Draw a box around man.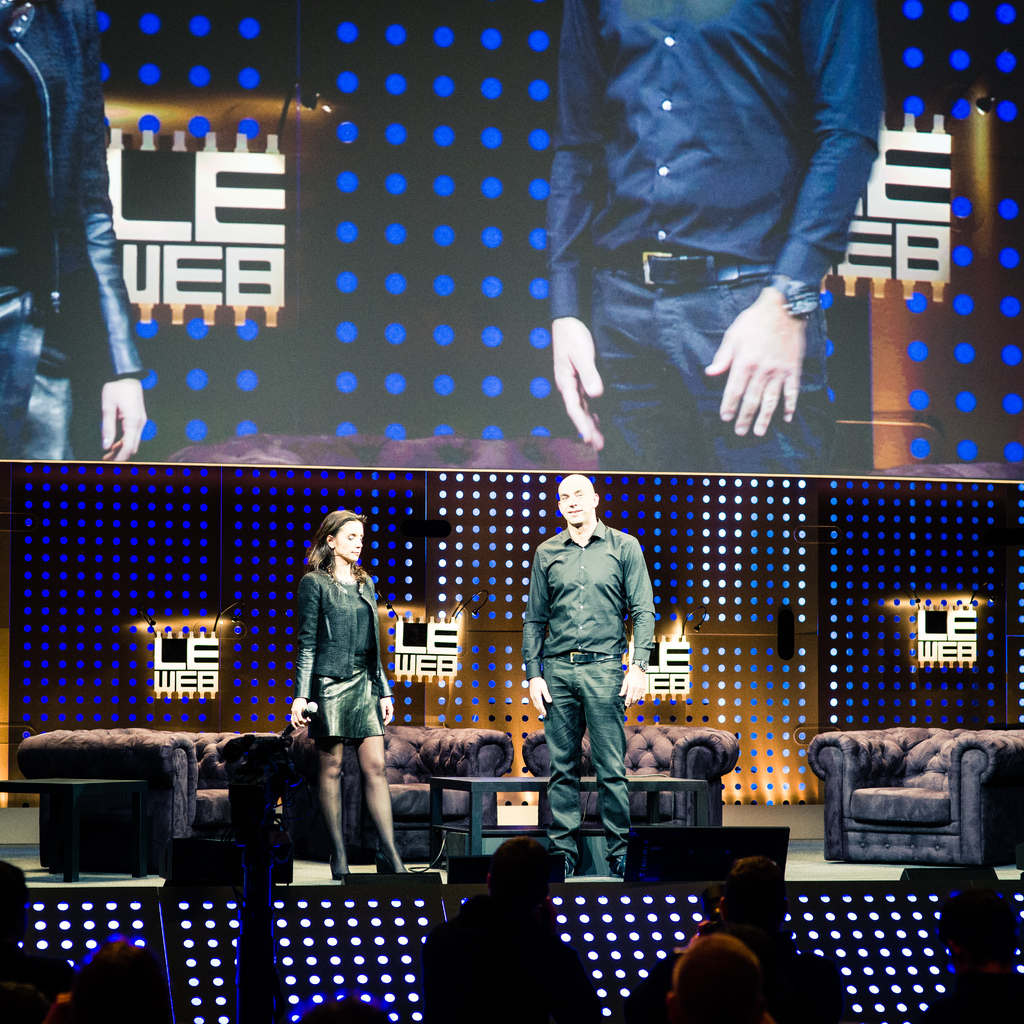
547,0,886,475.
